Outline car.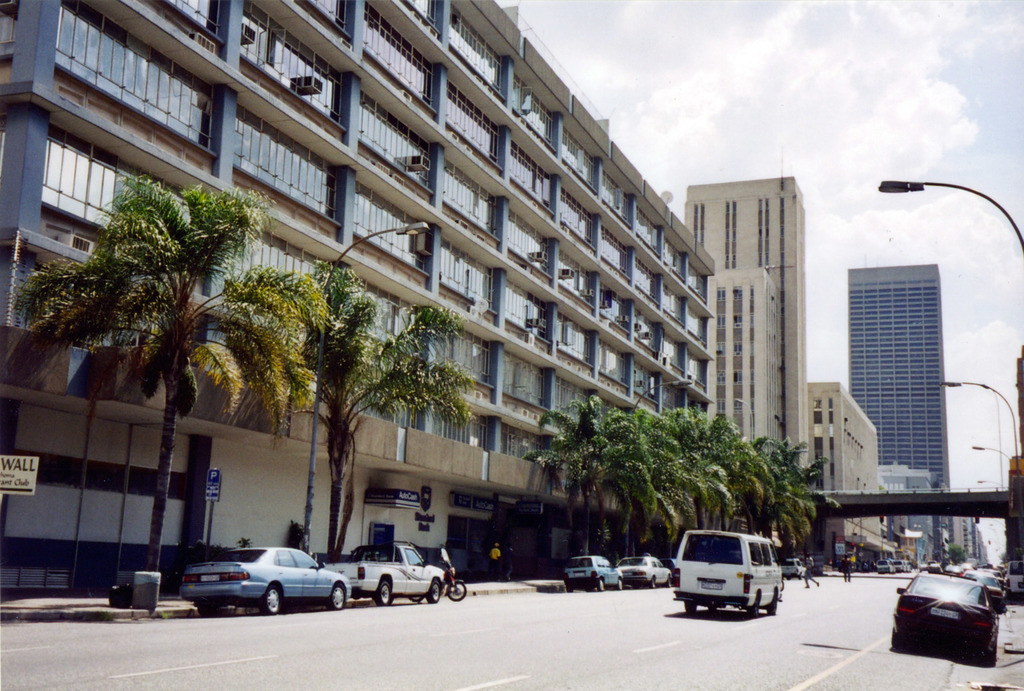
Outline: box=[184, 549, 349, 612].
